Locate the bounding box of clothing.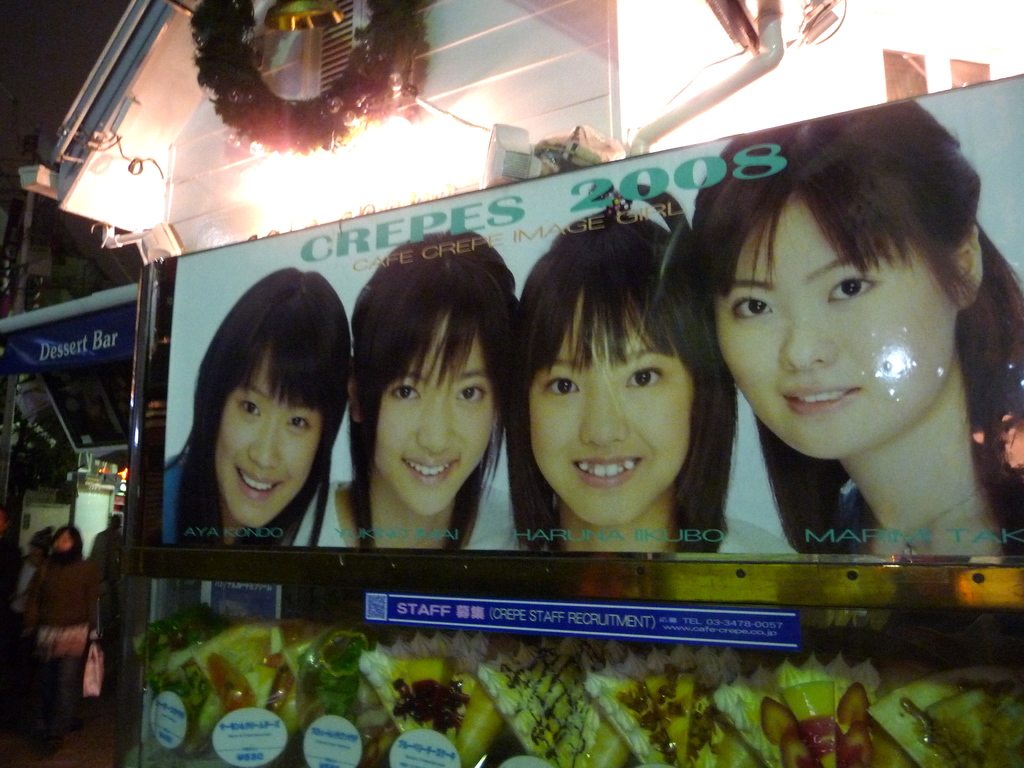
Bounding box: {"x1": 292, "y1": 479, "x2": 524, "y2": 547}.
